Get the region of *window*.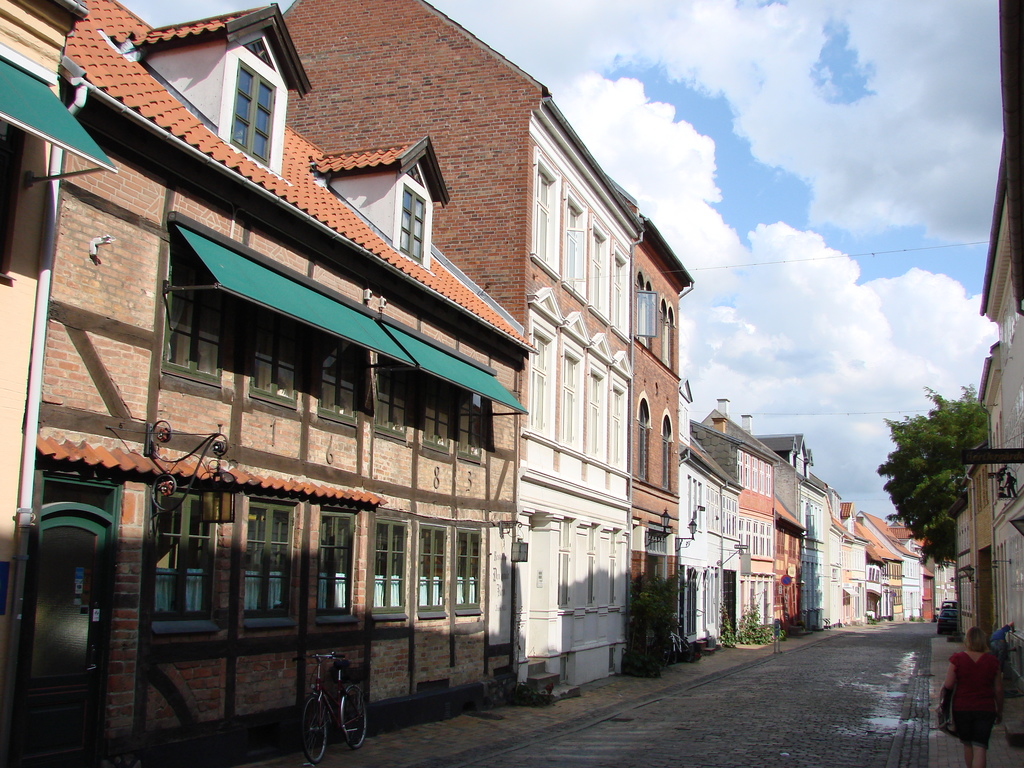
687 472 702 531.
